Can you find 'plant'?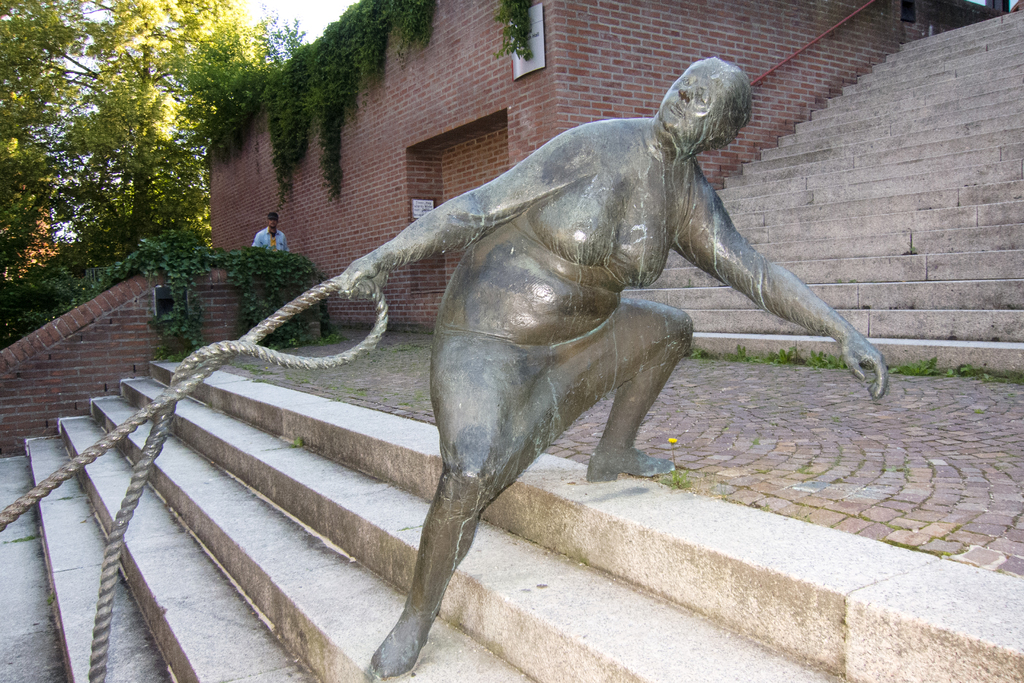
Yes, bounding box: (left=193, top=0, right=439, bottom=207).
